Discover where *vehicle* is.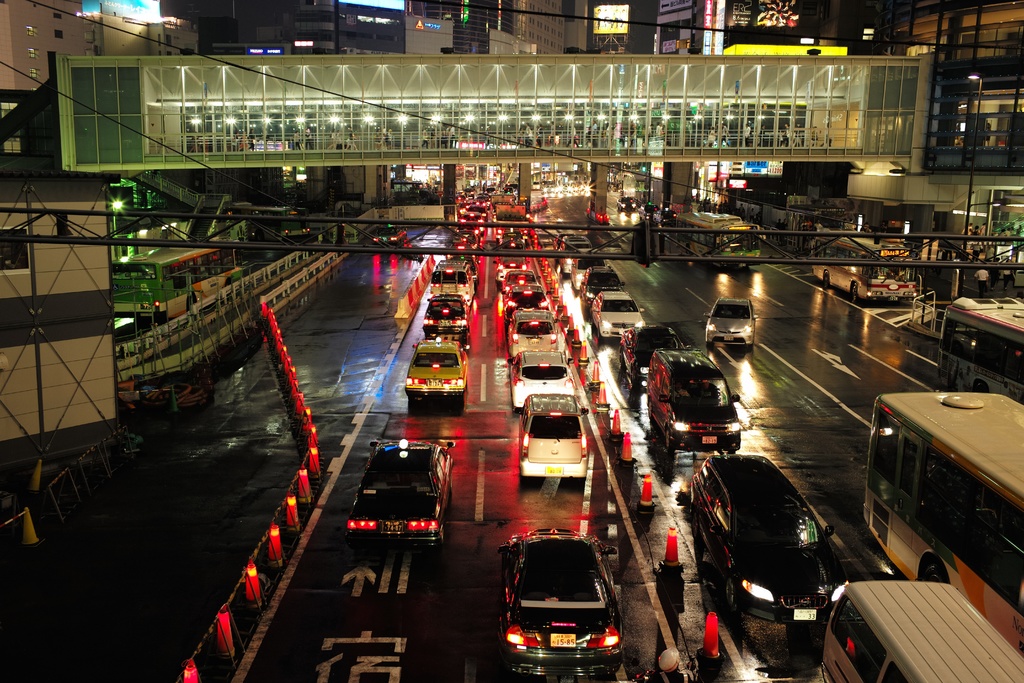
Discovered at Rect(825, 575, 1023, 682).
